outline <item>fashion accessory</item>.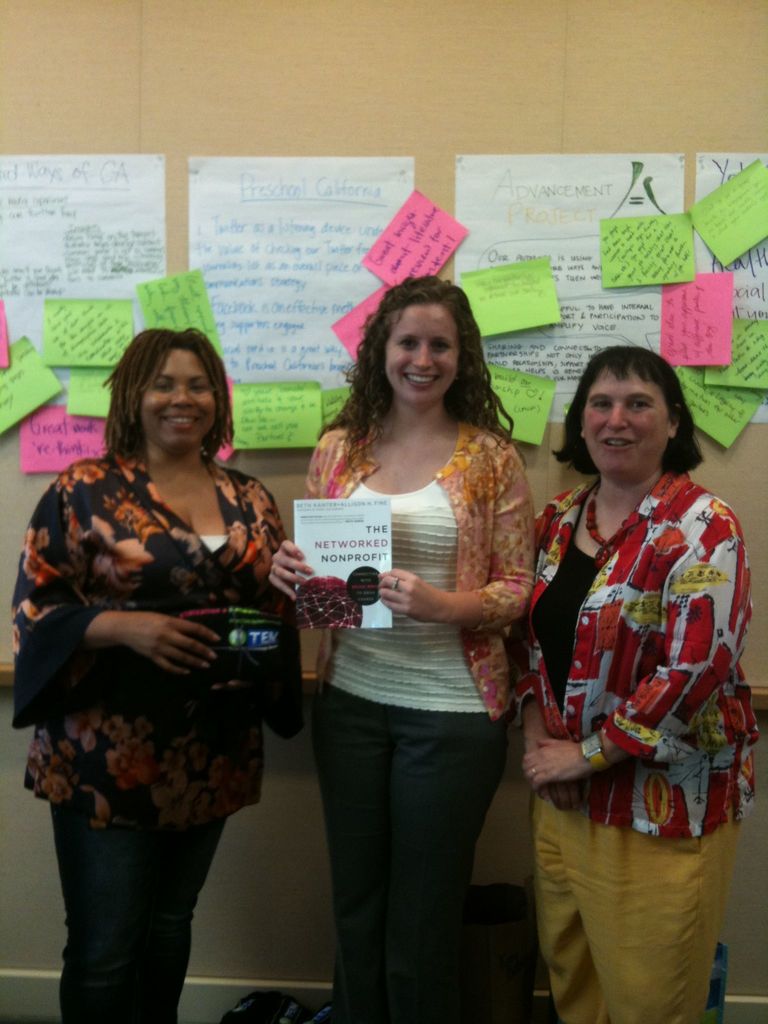
Outline: Rect(579, 484, 615, 545).
